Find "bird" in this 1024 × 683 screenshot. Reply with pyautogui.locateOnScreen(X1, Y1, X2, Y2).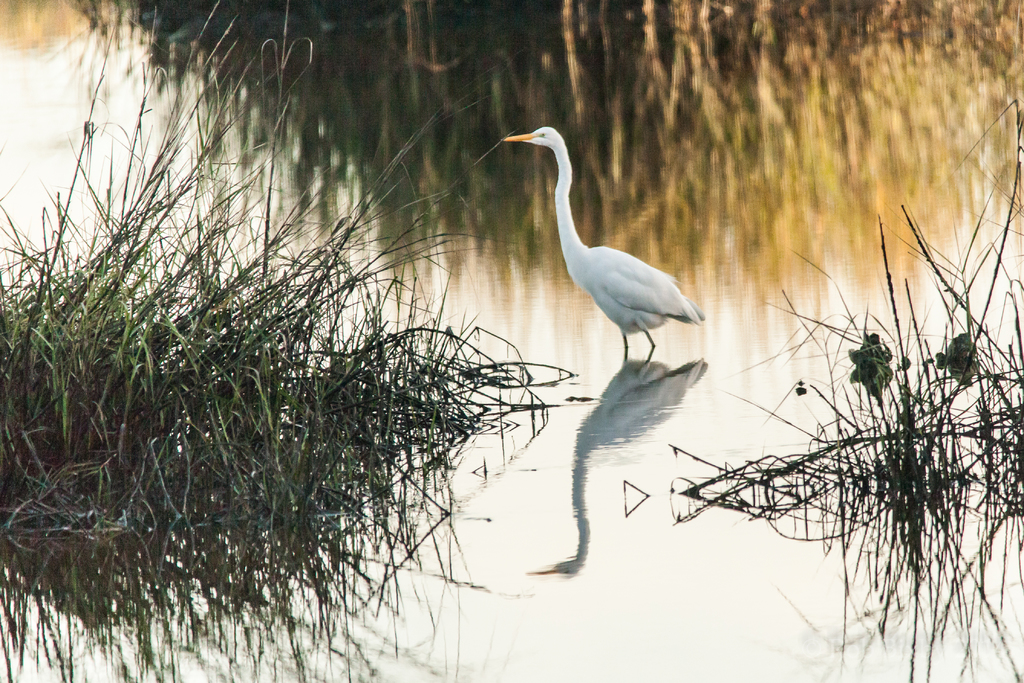
pyautogui.locateOnScreen(492, 119, 706, 369).
